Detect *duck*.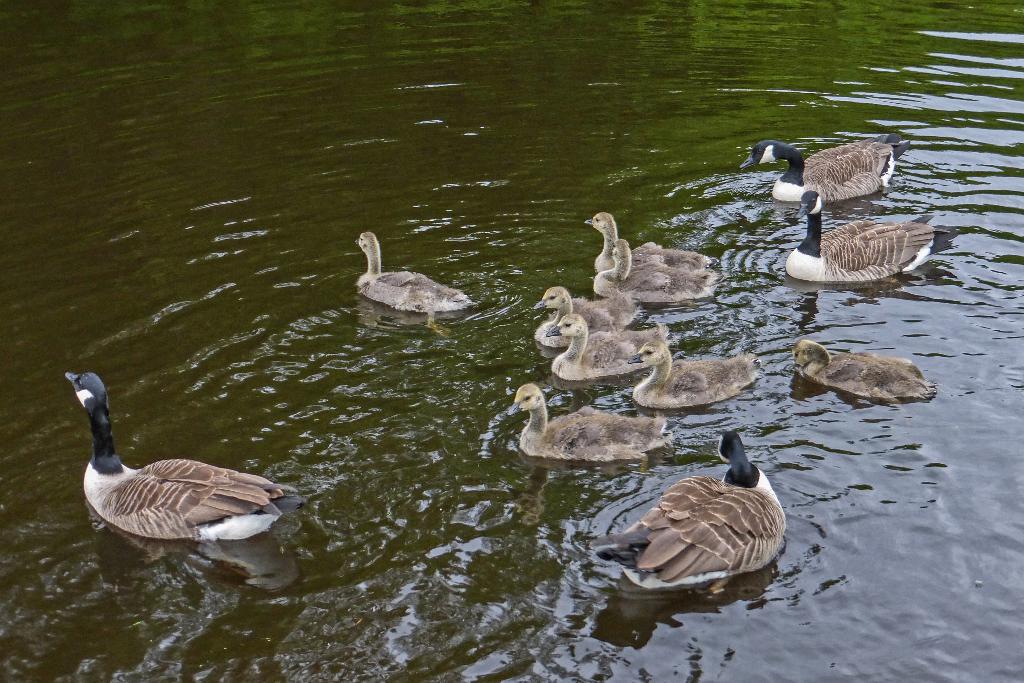
Detected at rect(786, 189, 952, 295).
